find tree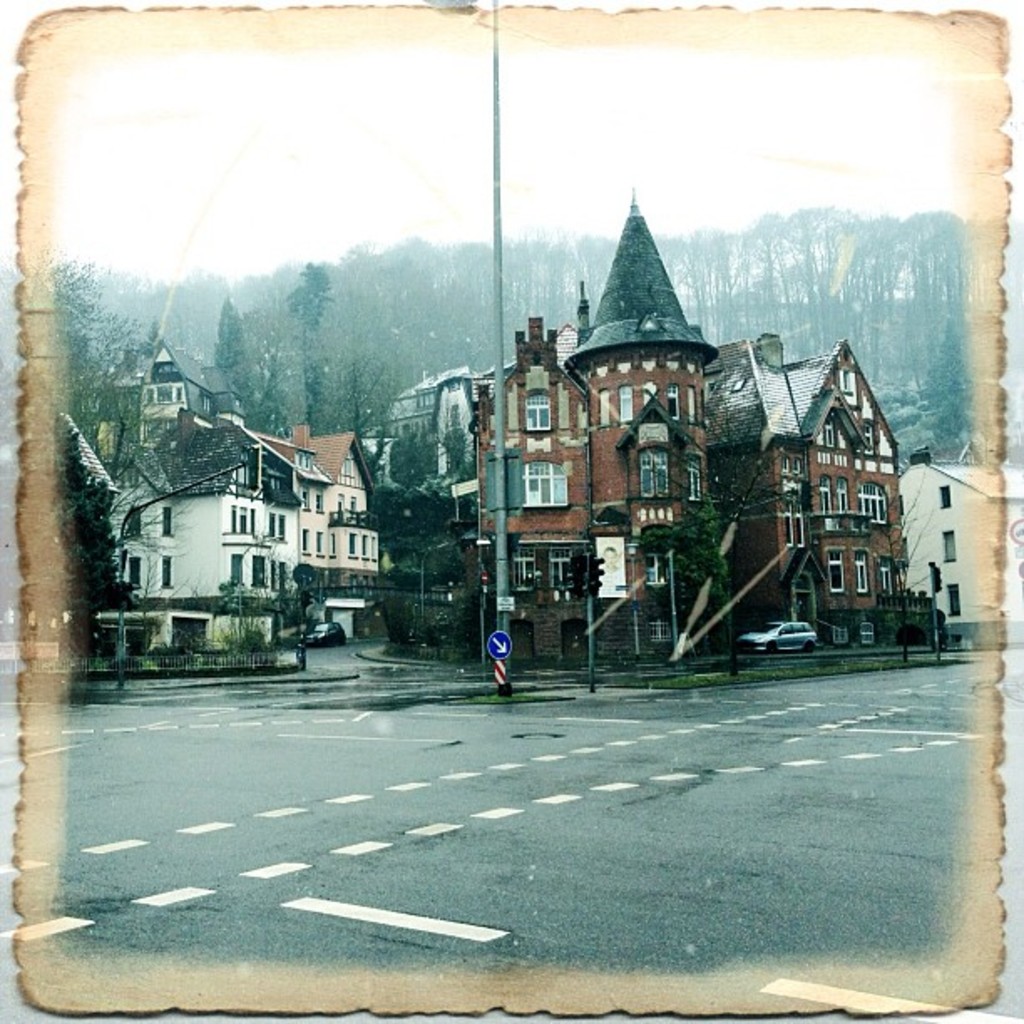
(730, 221, 761, 356)
